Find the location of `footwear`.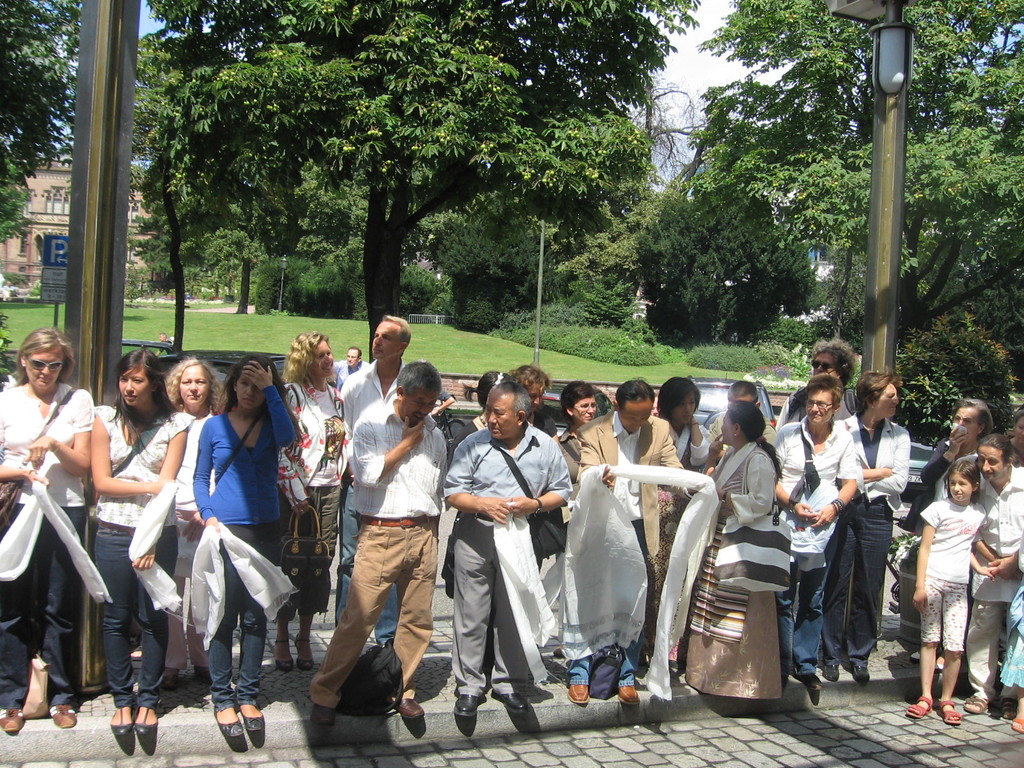
Location: rect(313, 703, 334, 724).
